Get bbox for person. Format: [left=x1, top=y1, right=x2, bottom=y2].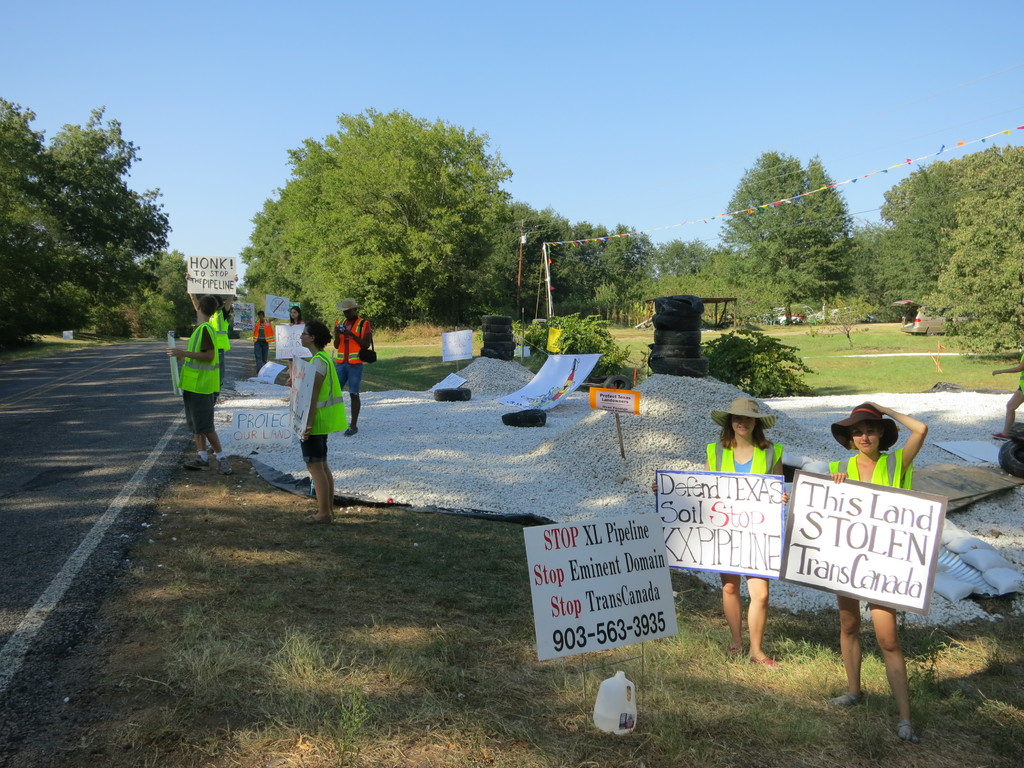
[left=330, top=294, right=381, bottom=444].
